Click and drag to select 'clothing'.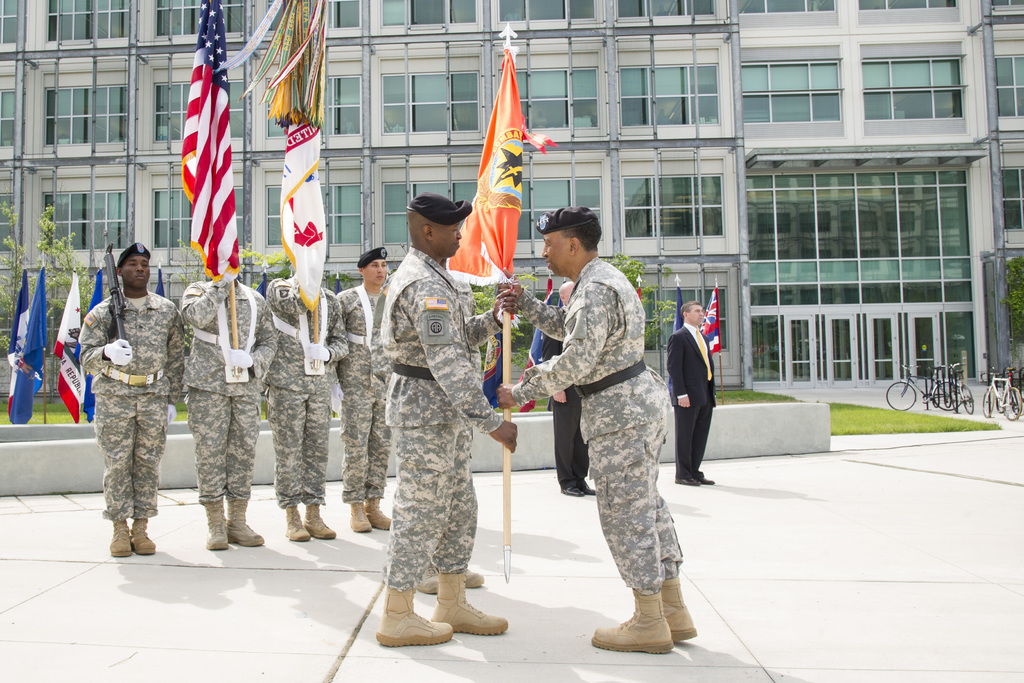
Selection: detection(666, 322, 716, 479).
